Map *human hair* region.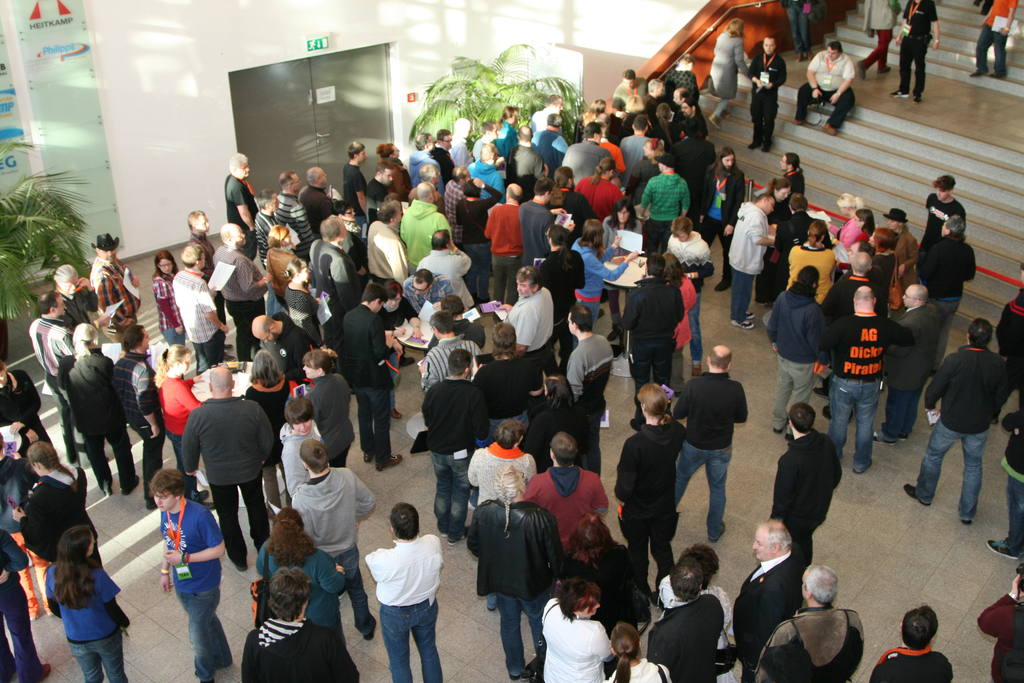
Mapped to [left=150, top=468, right=185, bottom=498].
